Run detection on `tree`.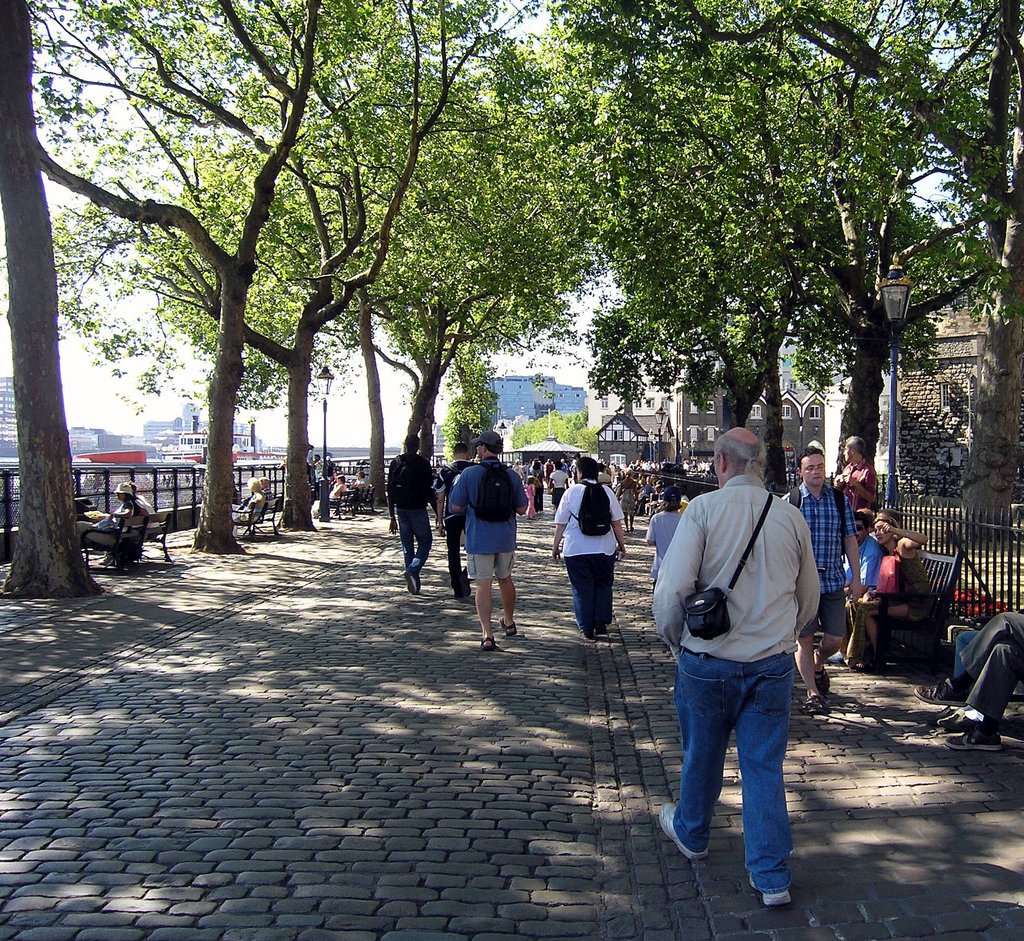
Result: Rect(579, 302, 648, 425).
